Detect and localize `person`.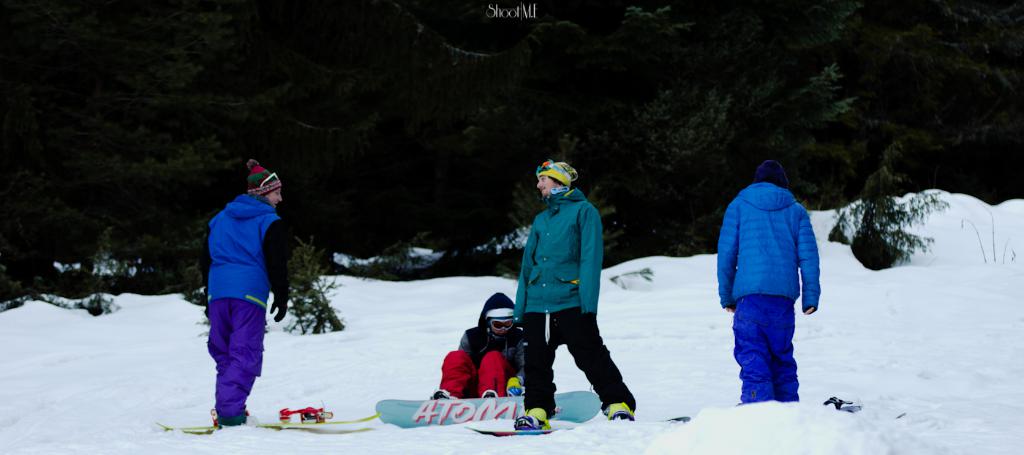
Localized at bbox=[434, 290, 523, 398].
